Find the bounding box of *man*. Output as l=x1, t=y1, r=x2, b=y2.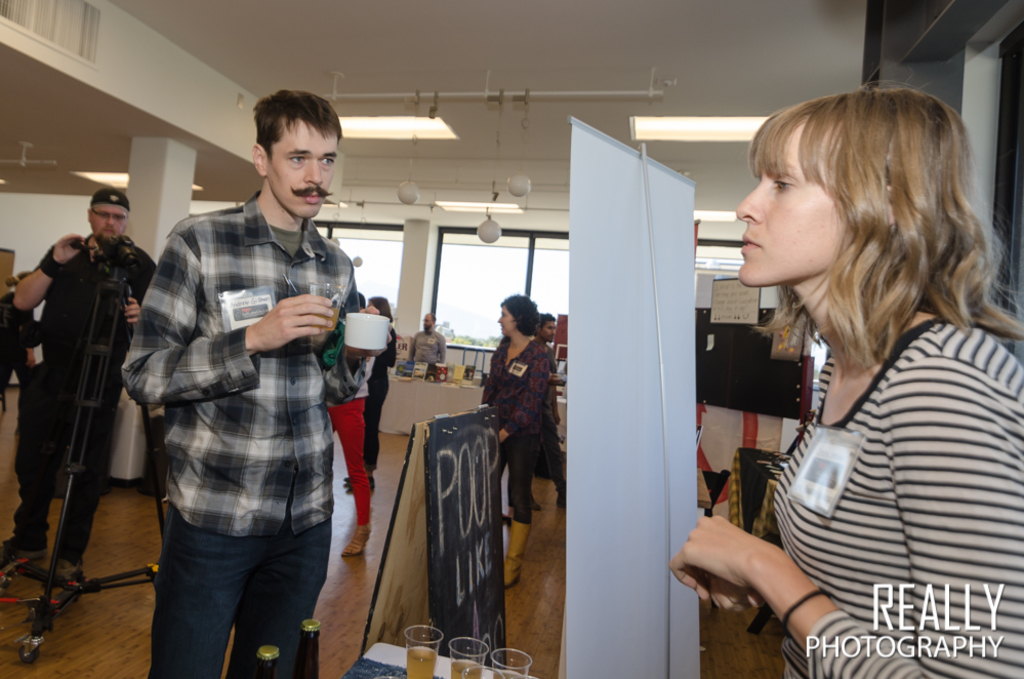
l=0, t=187, r=154, b=590.
